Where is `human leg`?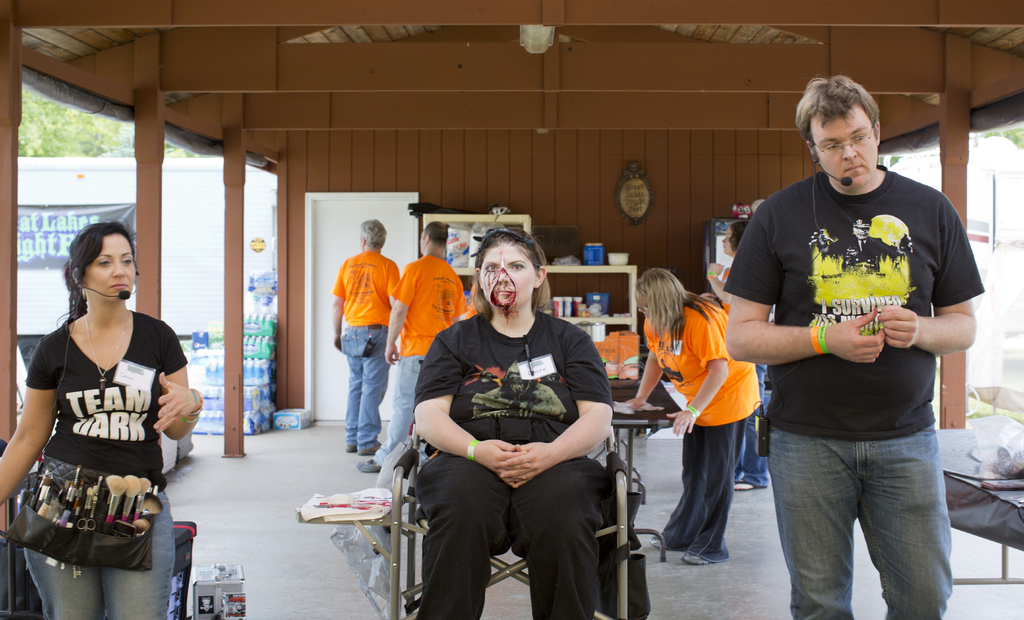
x1=360 y1=322 x2=392 y2=454.
